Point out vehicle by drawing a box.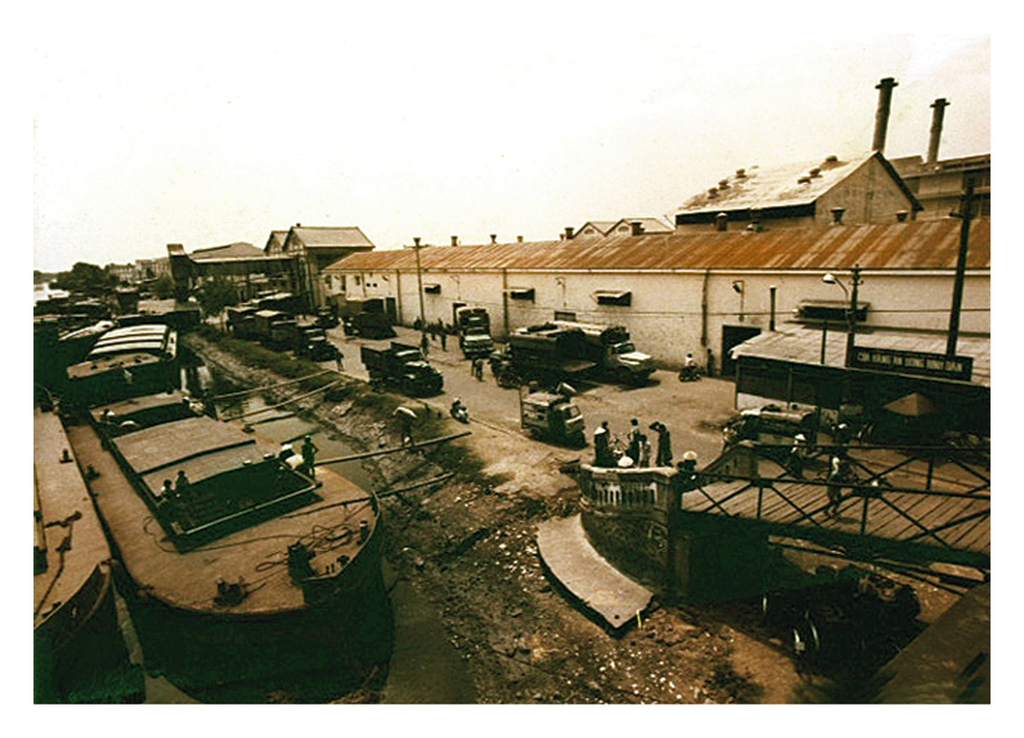
260,290,304,313.
